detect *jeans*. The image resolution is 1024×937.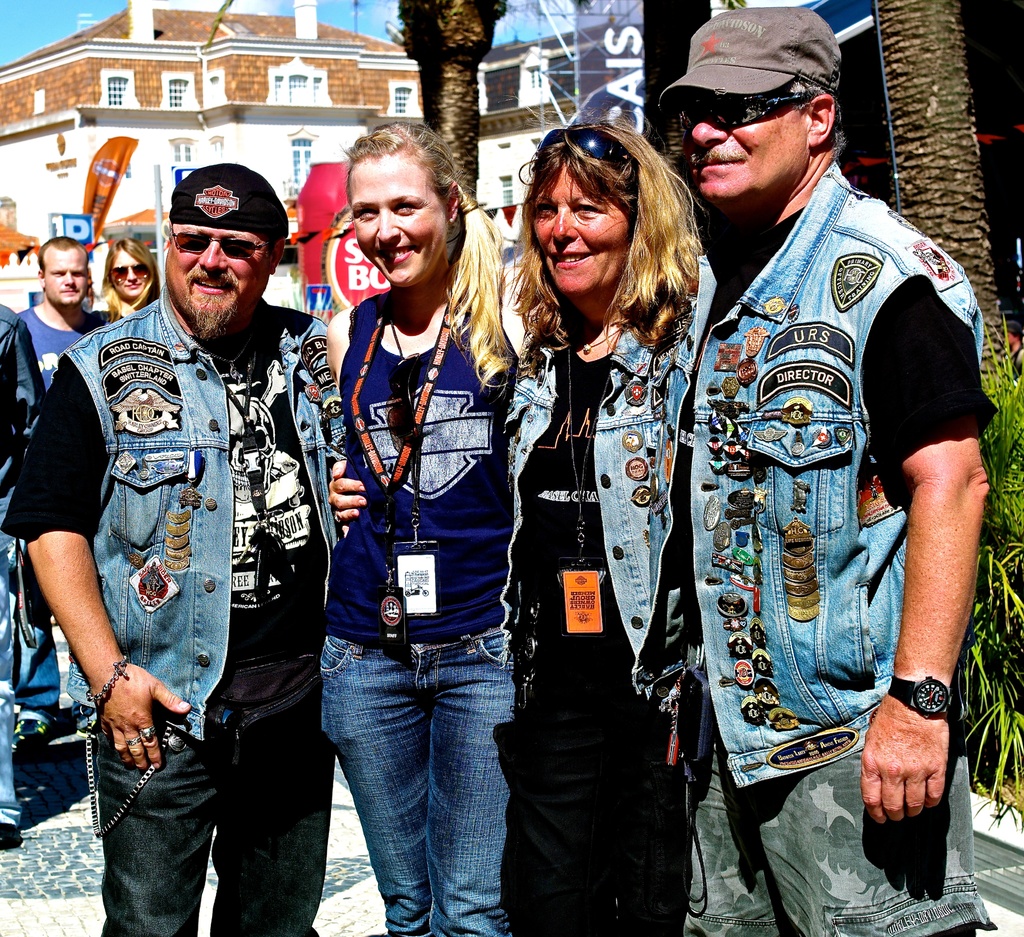
[680, 725, 1000, 934].
